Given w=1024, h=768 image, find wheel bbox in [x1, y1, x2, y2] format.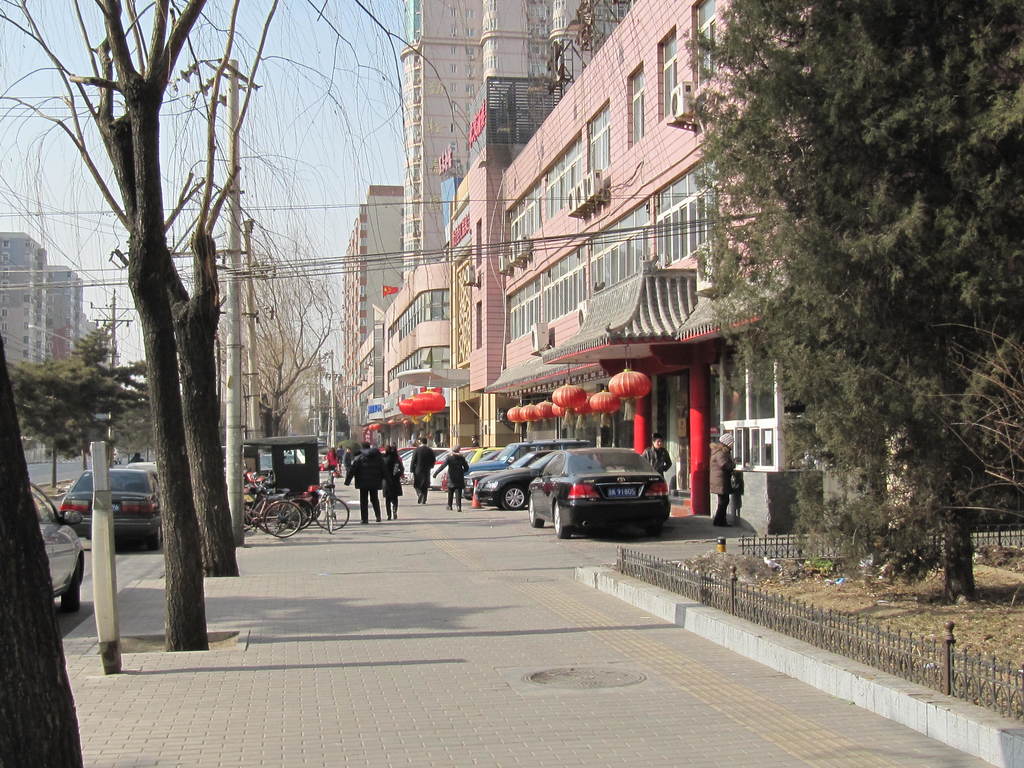
[325, 500, 333, 529].
